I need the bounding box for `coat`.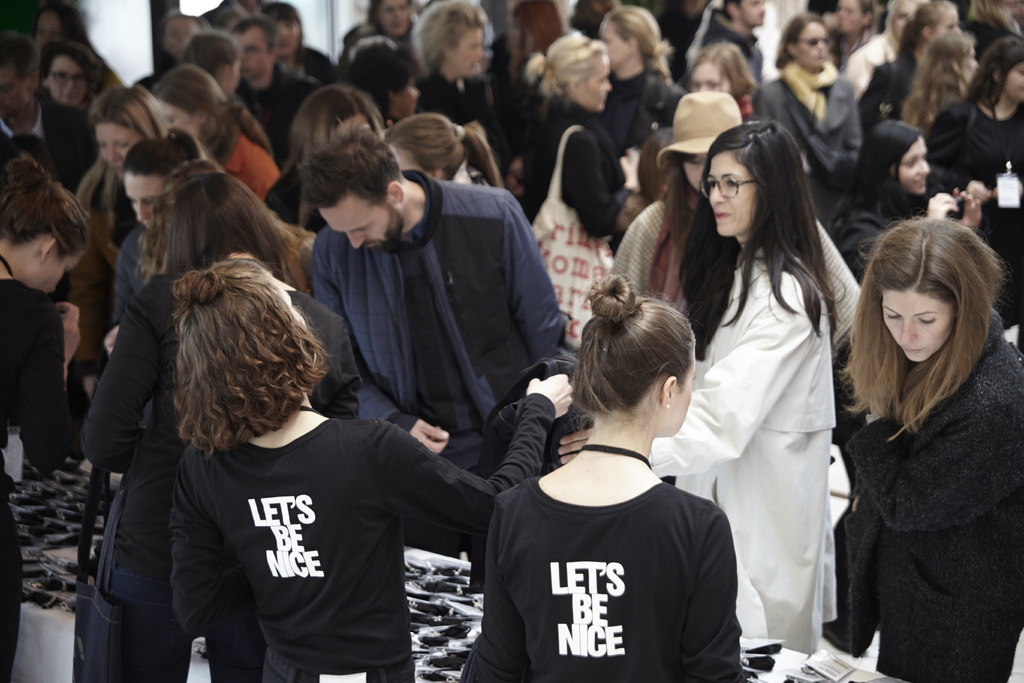
Here it is: (80, 272, 367, 574).
